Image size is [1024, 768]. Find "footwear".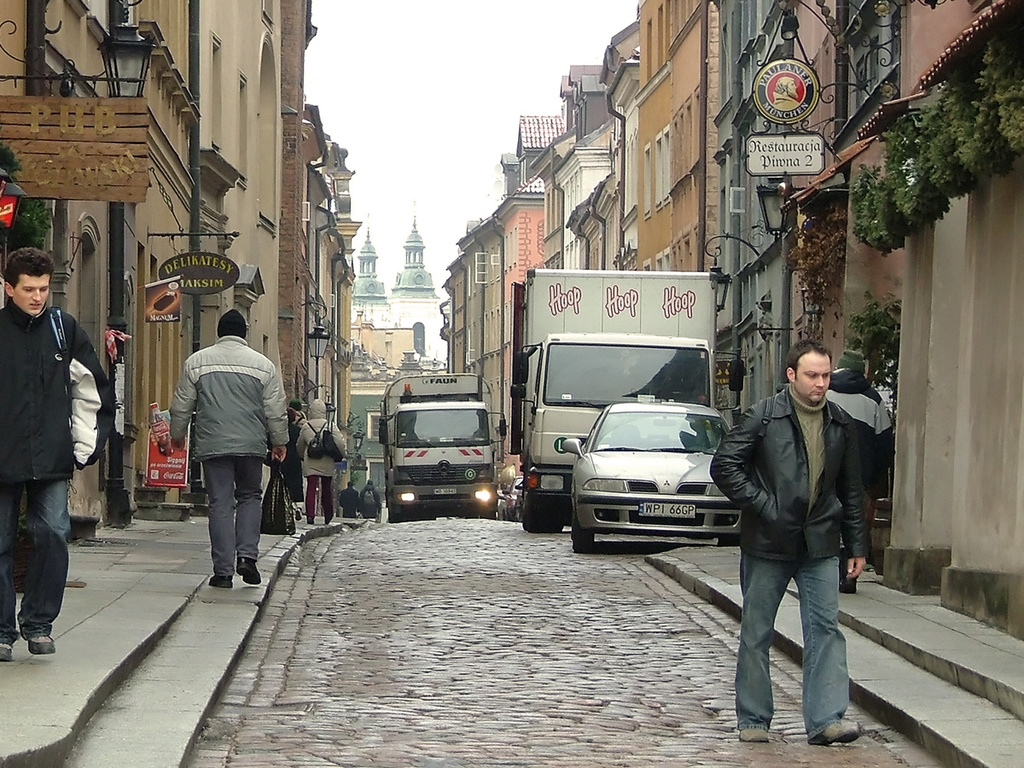
x1=803, y1=713, x2=862, y2=748.
